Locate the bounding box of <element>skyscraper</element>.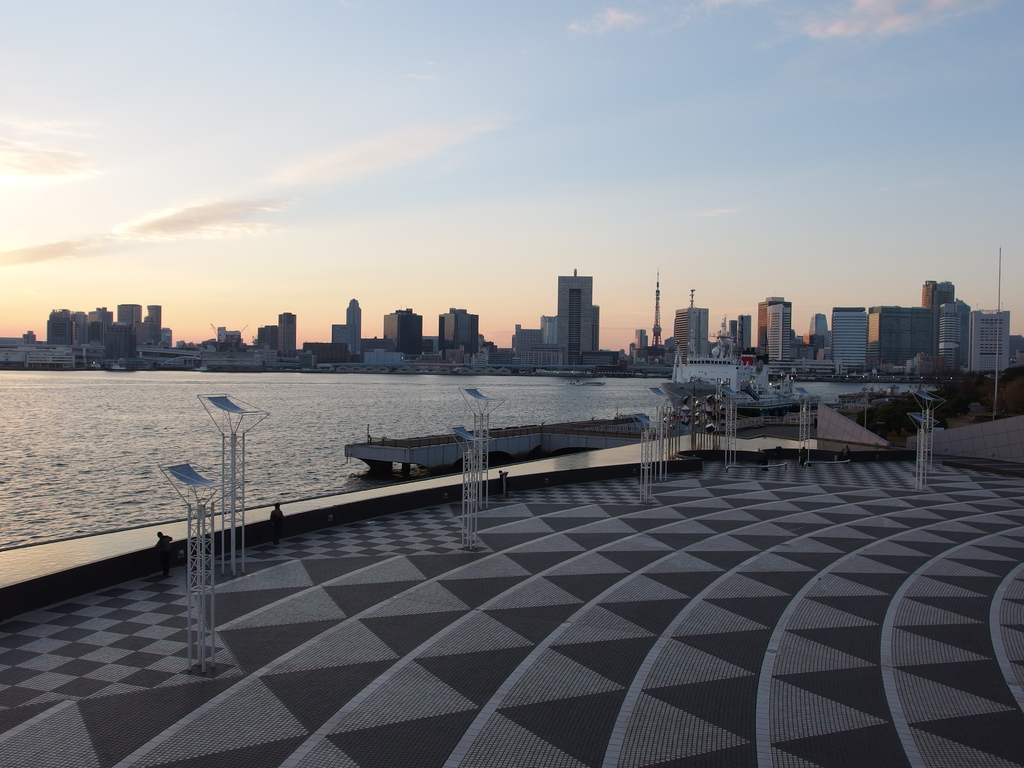
Bounding box: Rect(934, 303, 968, 377).
